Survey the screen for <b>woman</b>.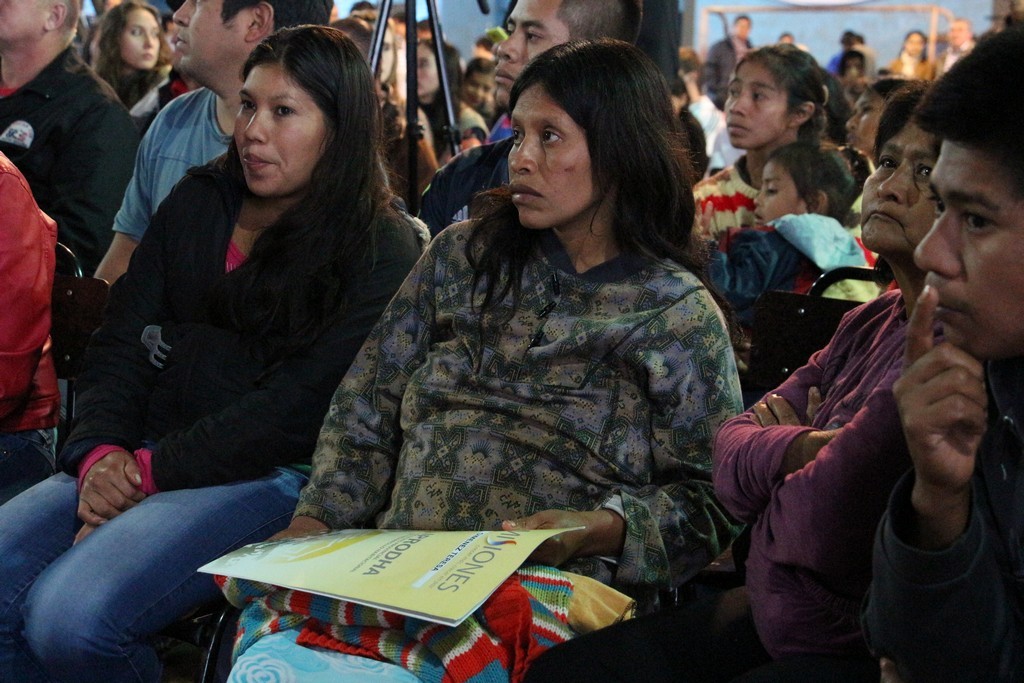
Survey found: [843, 76, 900, 224].
